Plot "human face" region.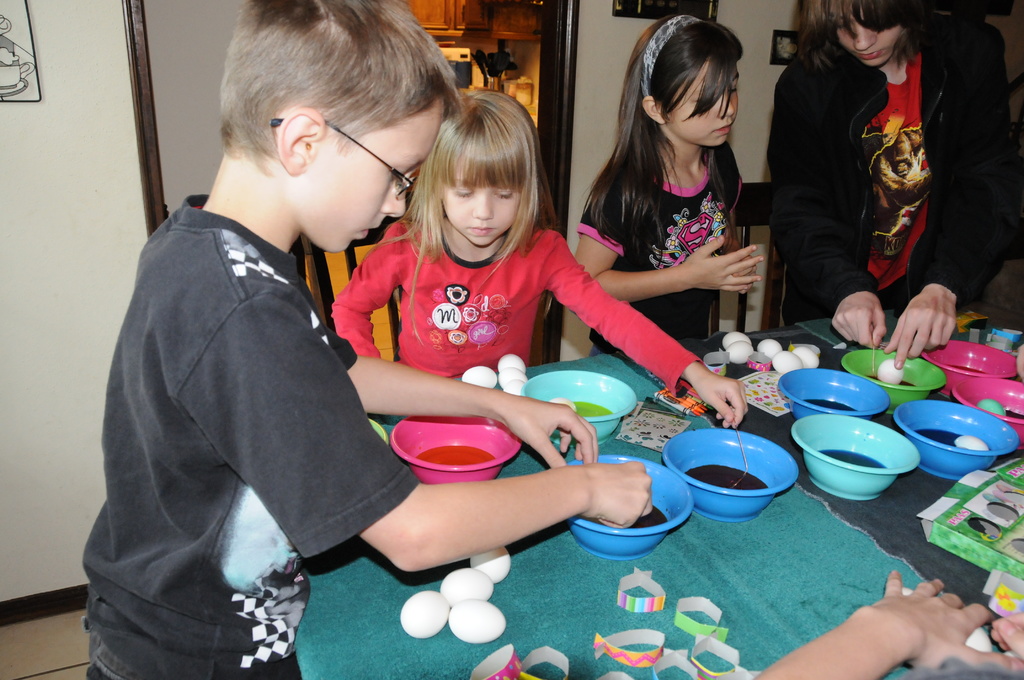
Plotted at x1=314 y1=97 x2=447 y2=258.
